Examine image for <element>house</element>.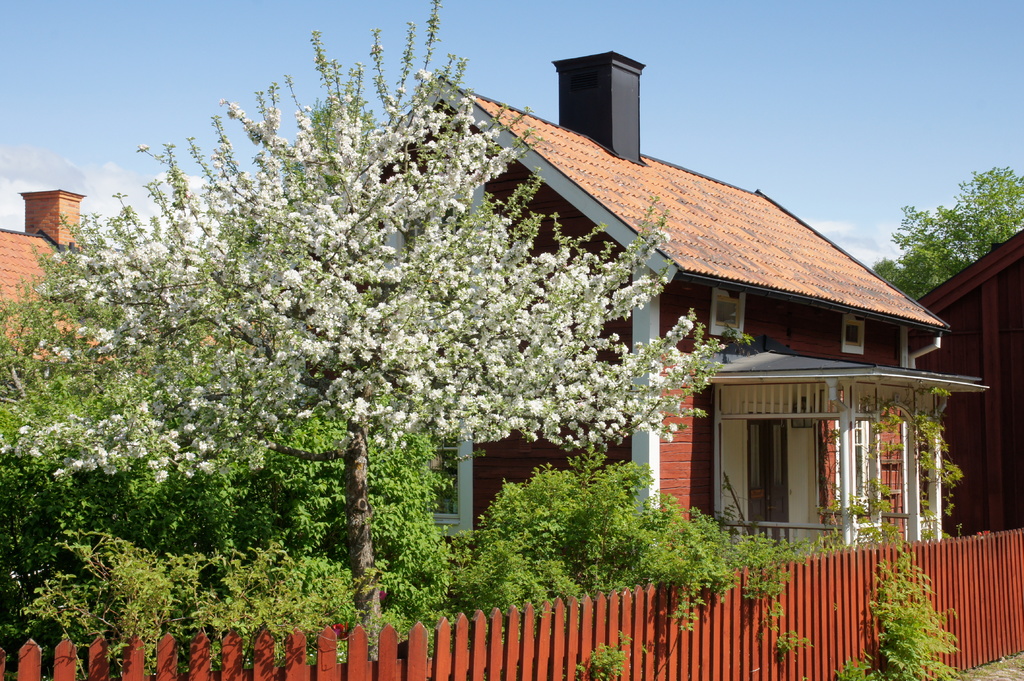
Examination result: 459,95,934,580.
